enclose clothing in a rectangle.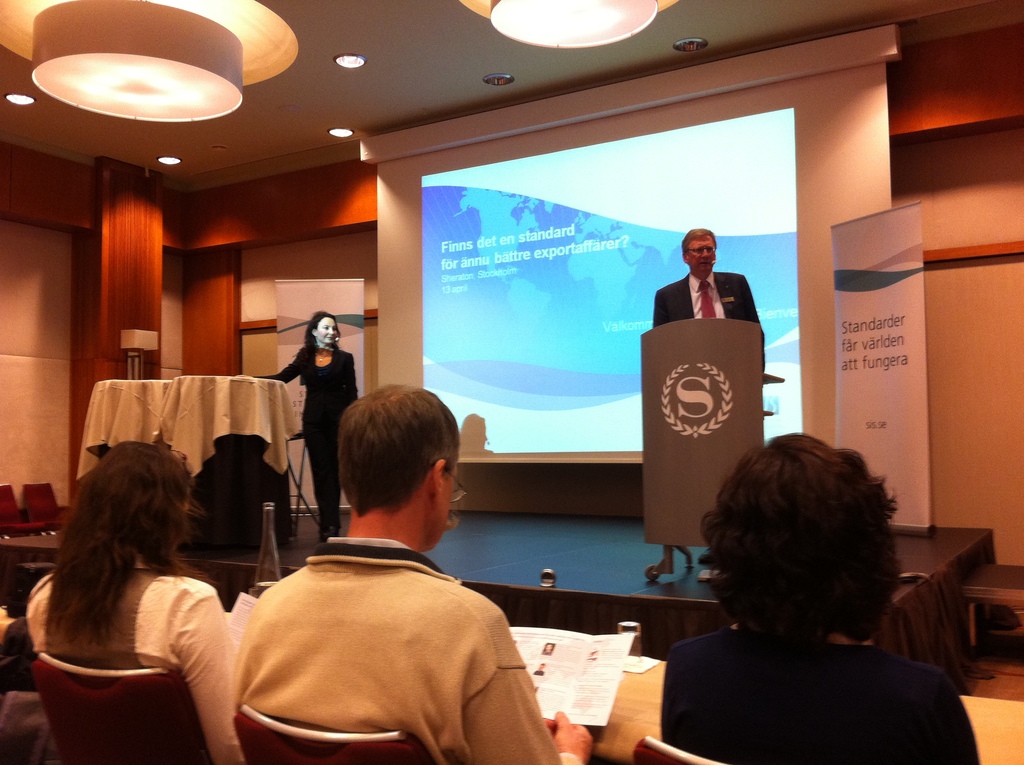
Rect(643, 270, 764, 356).
